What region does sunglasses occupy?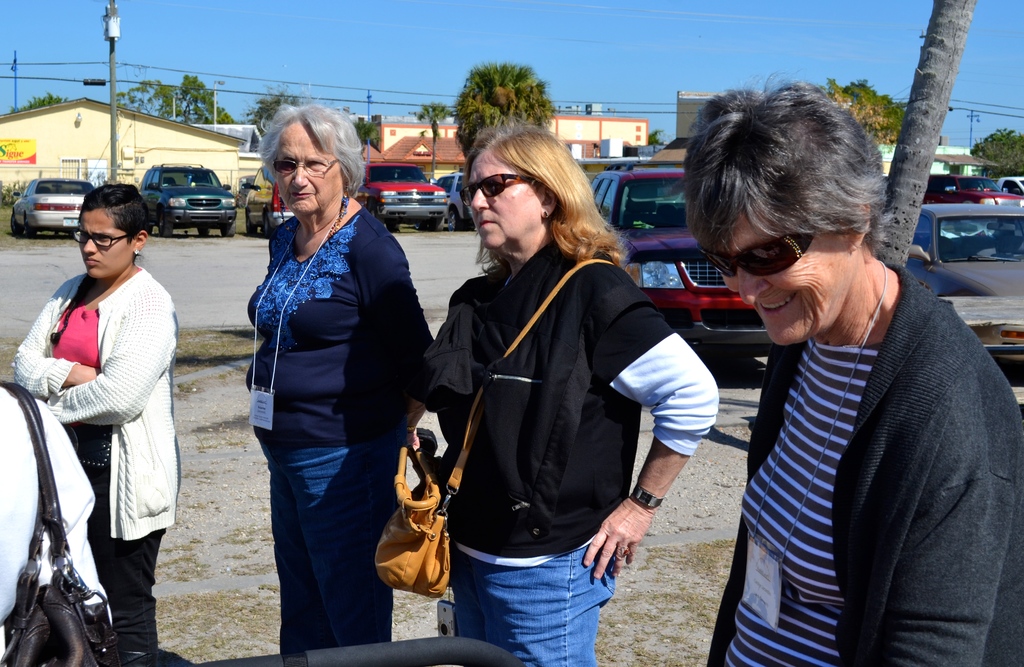
<bbox>460, 173, 537, 206</bbox>.
